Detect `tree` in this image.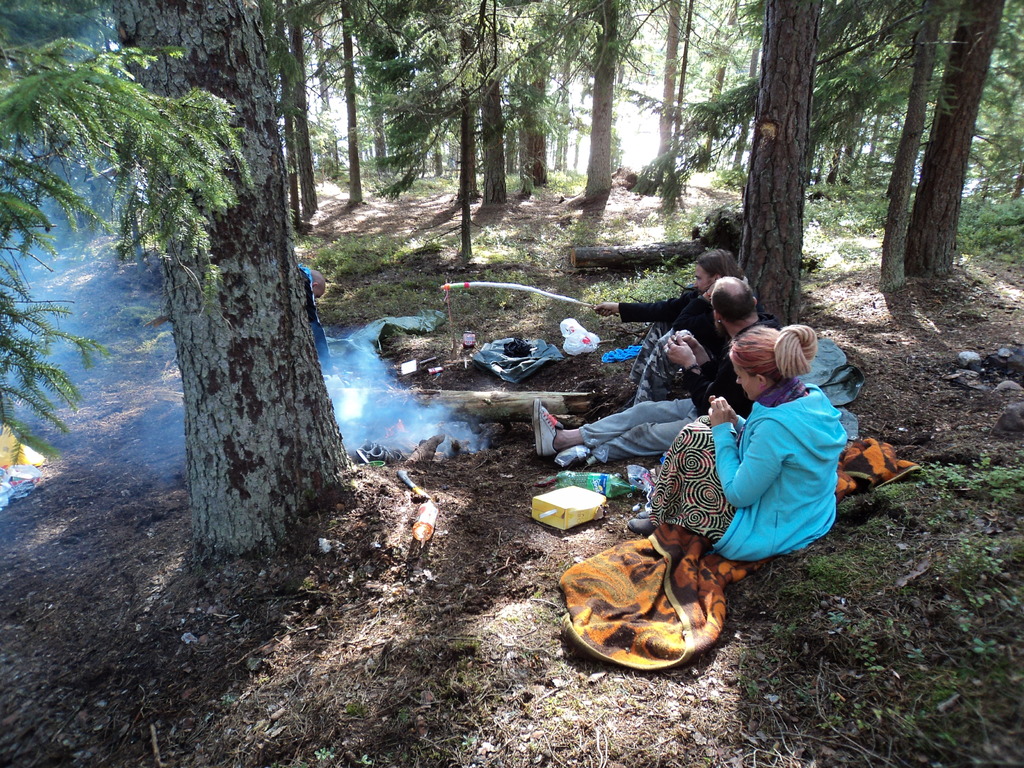
Detection: (0,0,255,451).
